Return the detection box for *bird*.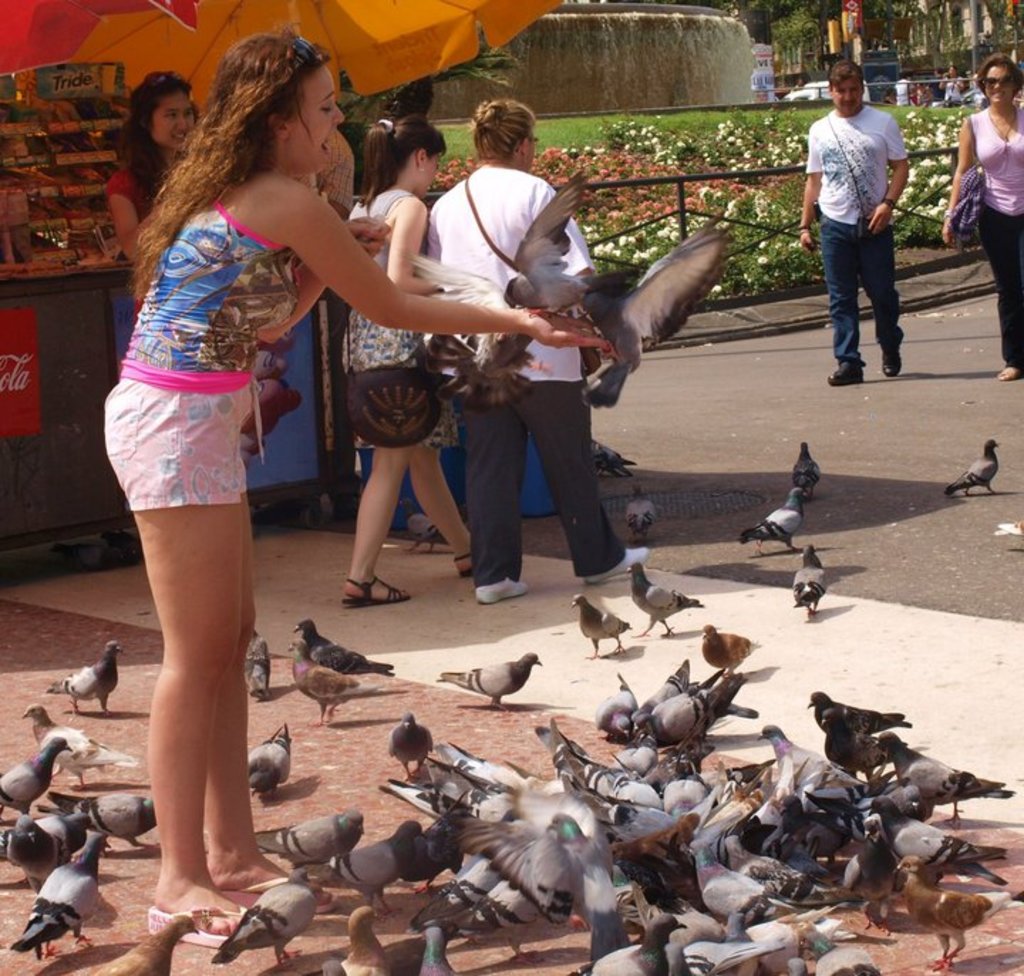
bbox=[624, 481, 657, 539].
